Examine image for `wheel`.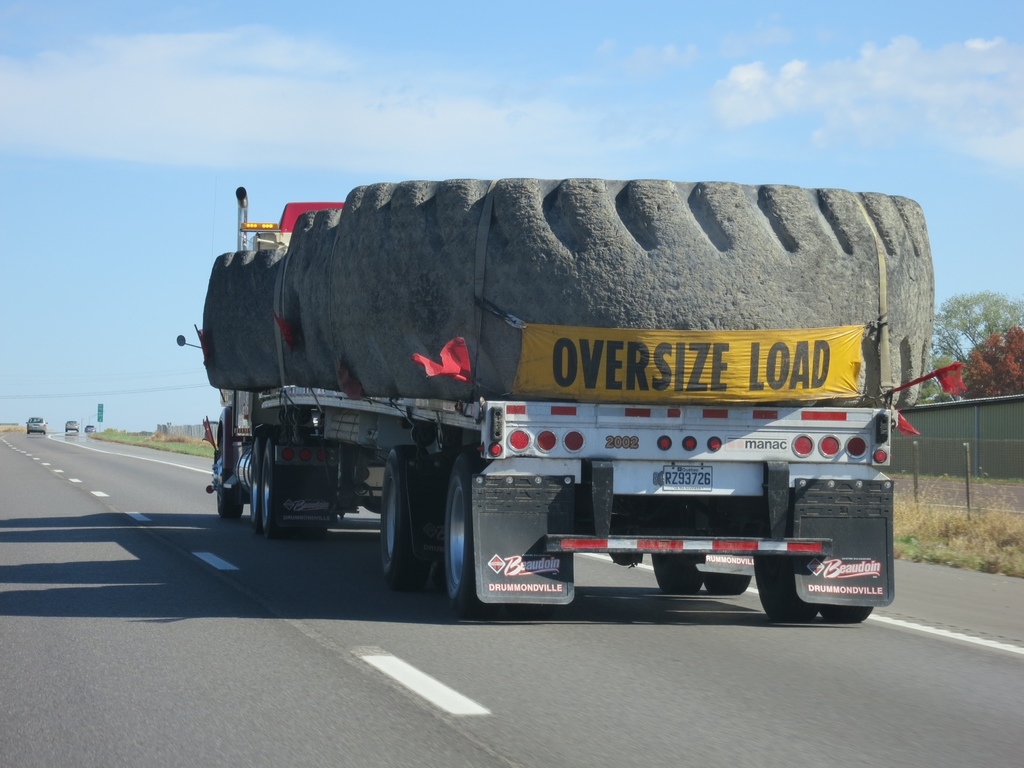
Examination result: [257,435,327,545].
